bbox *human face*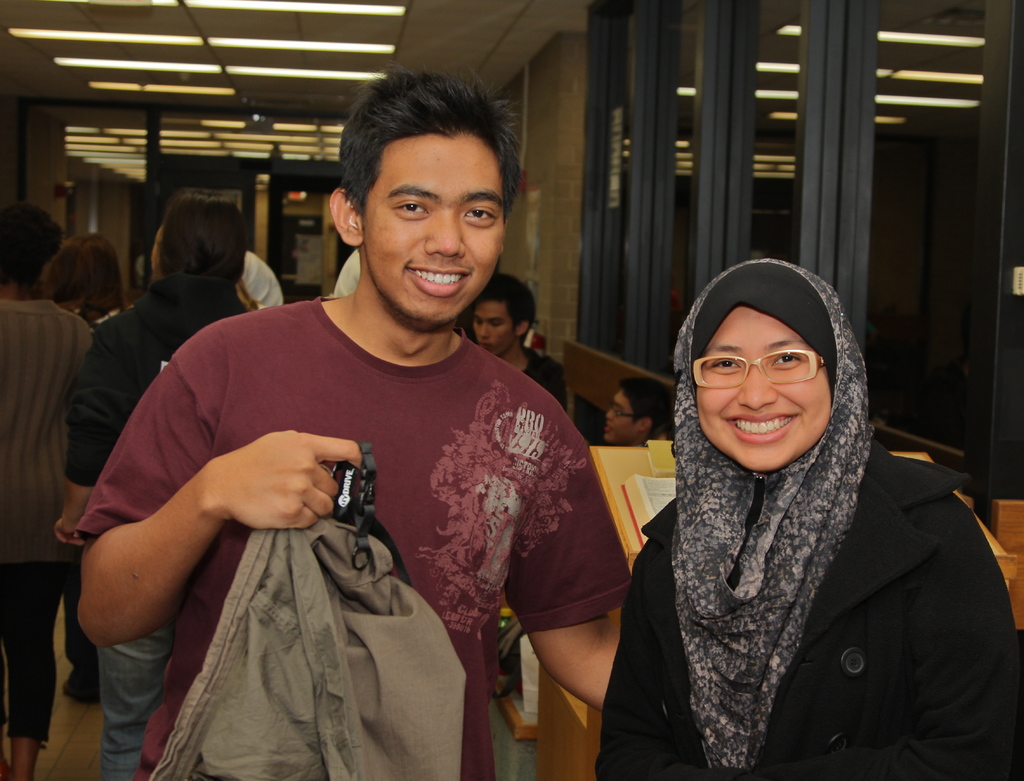
detection(693, 304, 836, 471)
